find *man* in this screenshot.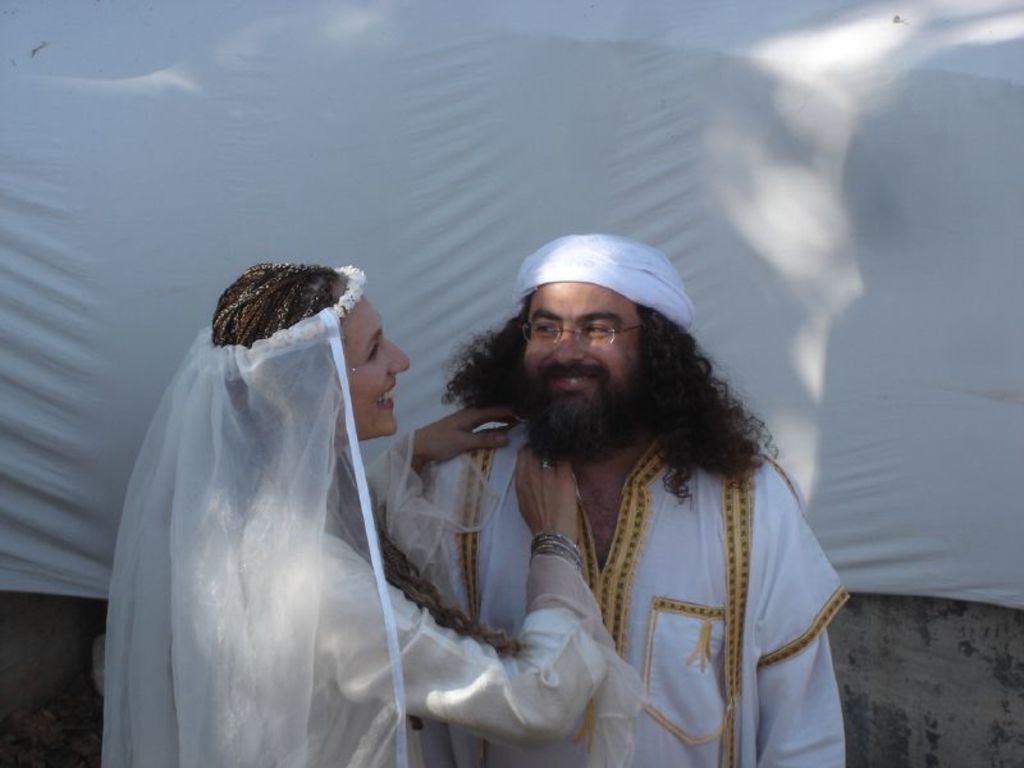
The bounding box for *man* is bbox(389, 244, 765, 755).
